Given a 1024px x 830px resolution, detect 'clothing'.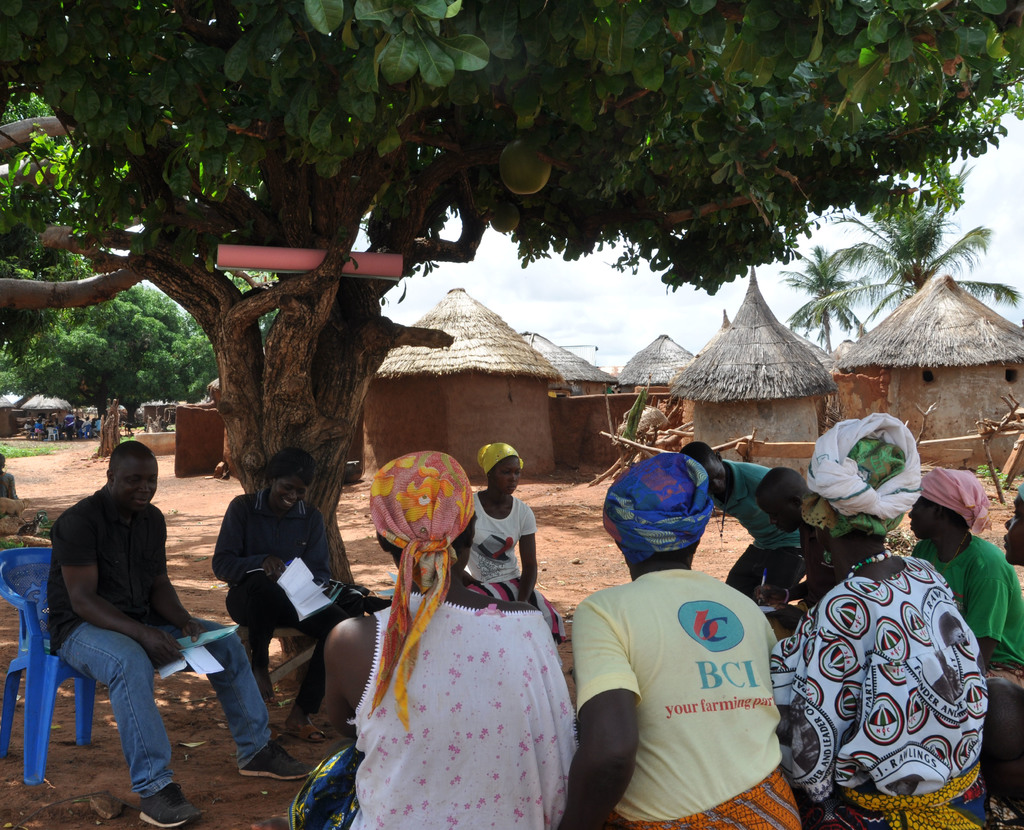
bbox=(291, 454, 581, 829).
